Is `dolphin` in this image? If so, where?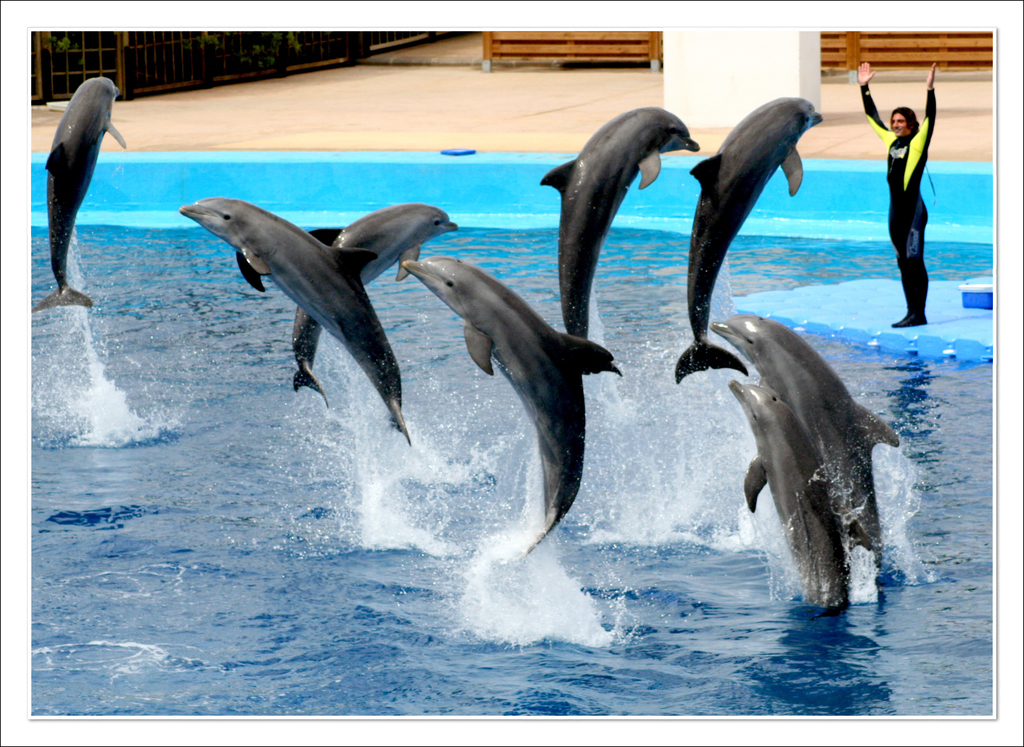
Yes, at 176,196,413,448.
